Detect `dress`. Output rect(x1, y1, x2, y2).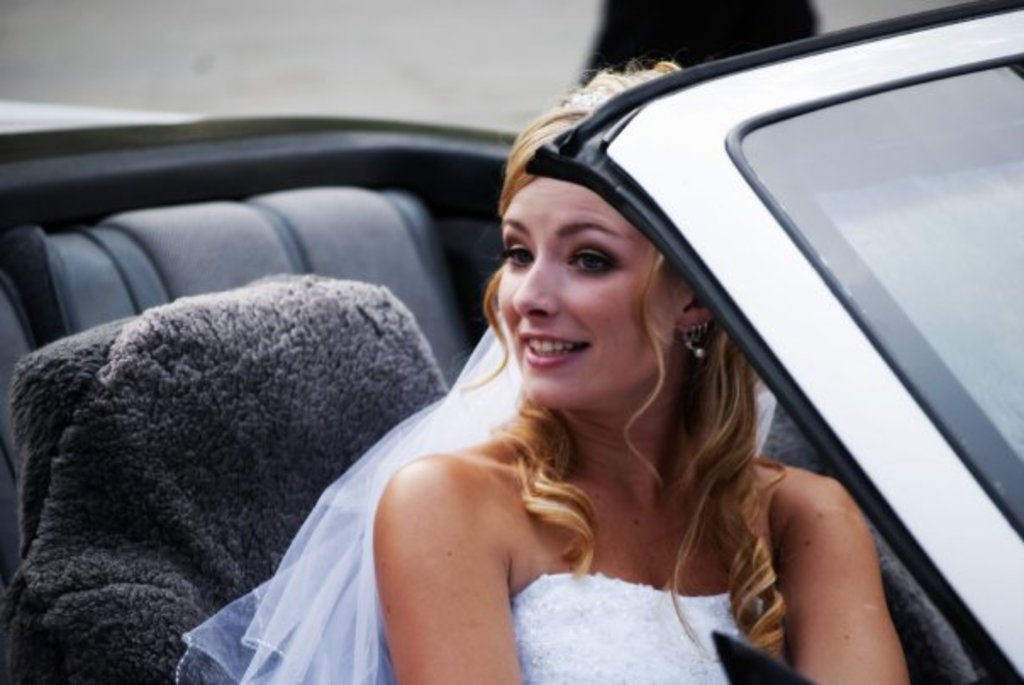
rect(512, 571, 788, 683).
